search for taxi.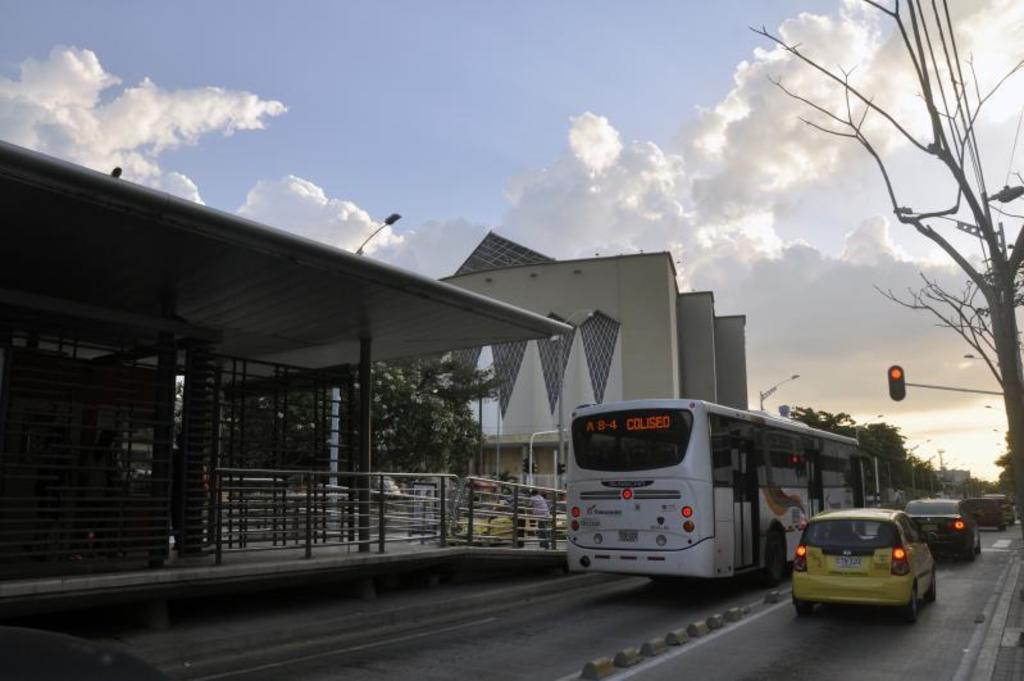
Found at 795/504/947/623.
